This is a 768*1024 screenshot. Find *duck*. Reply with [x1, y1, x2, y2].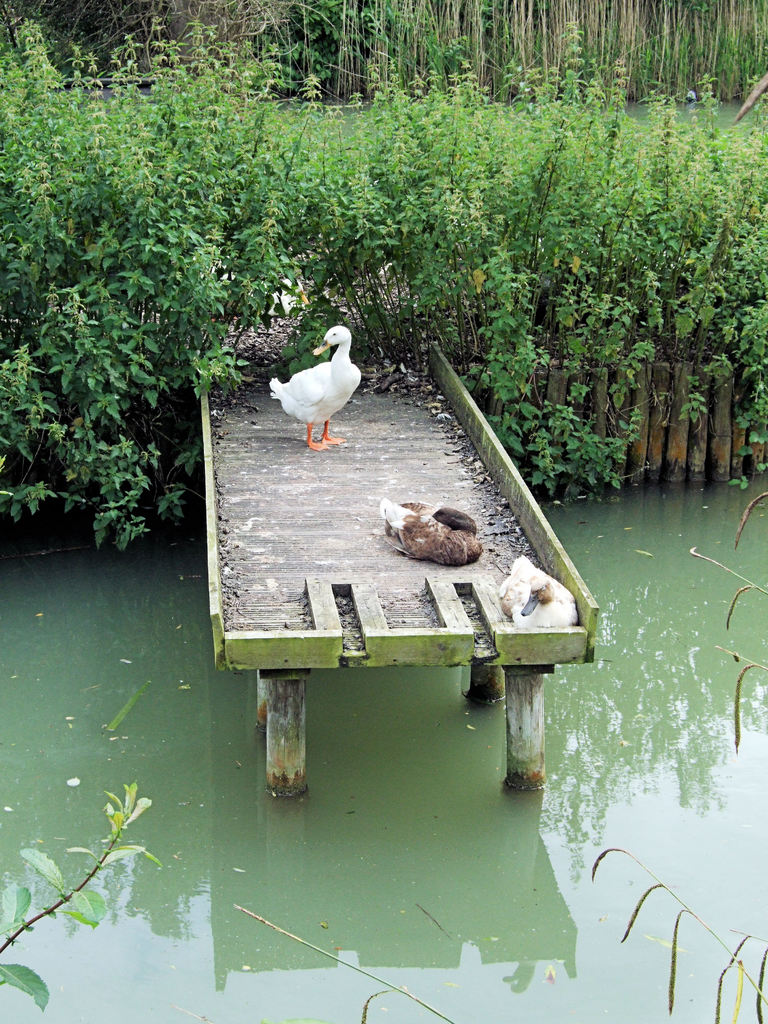
[489, 561, 591, 631].
